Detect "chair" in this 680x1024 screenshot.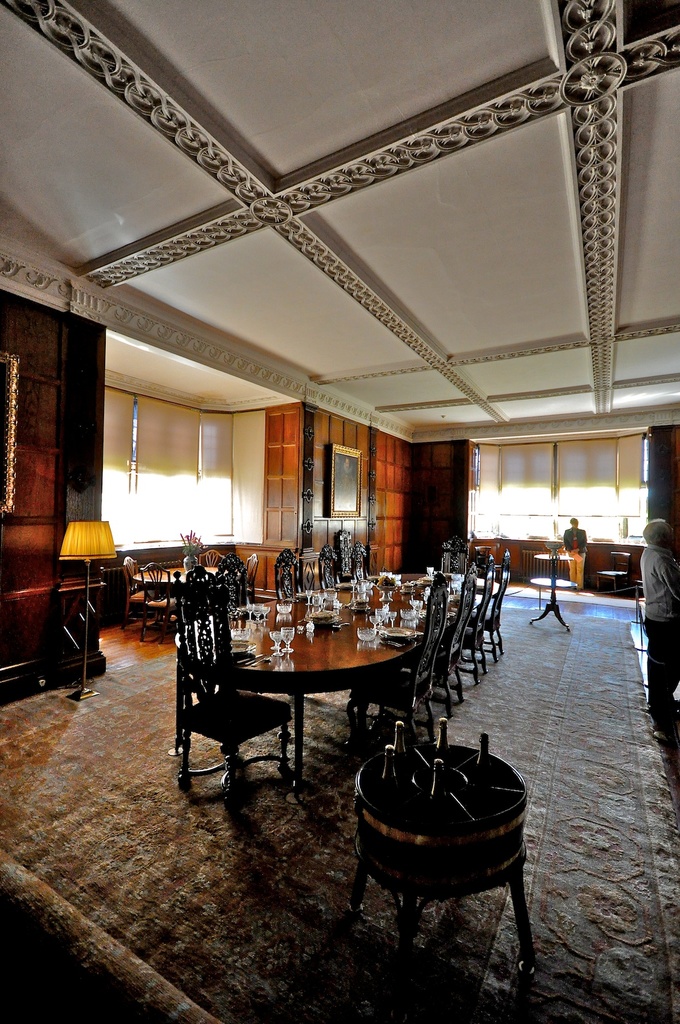
Detection: [left=451, top=559, right=498, bottom=674].
